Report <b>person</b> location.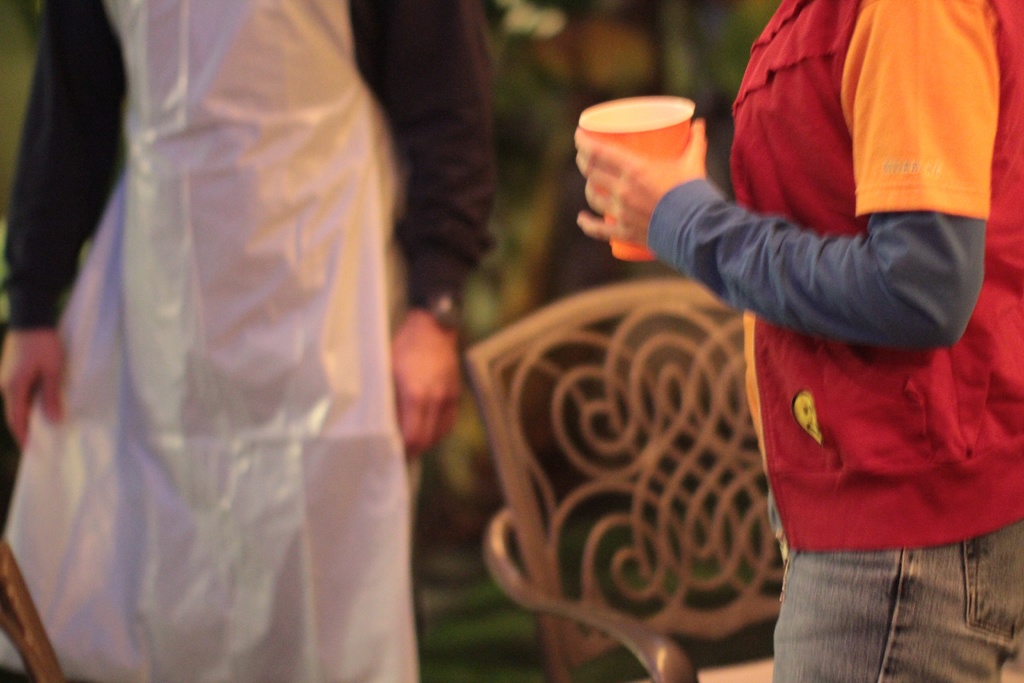
Report: 0, 0, 495, 682.
